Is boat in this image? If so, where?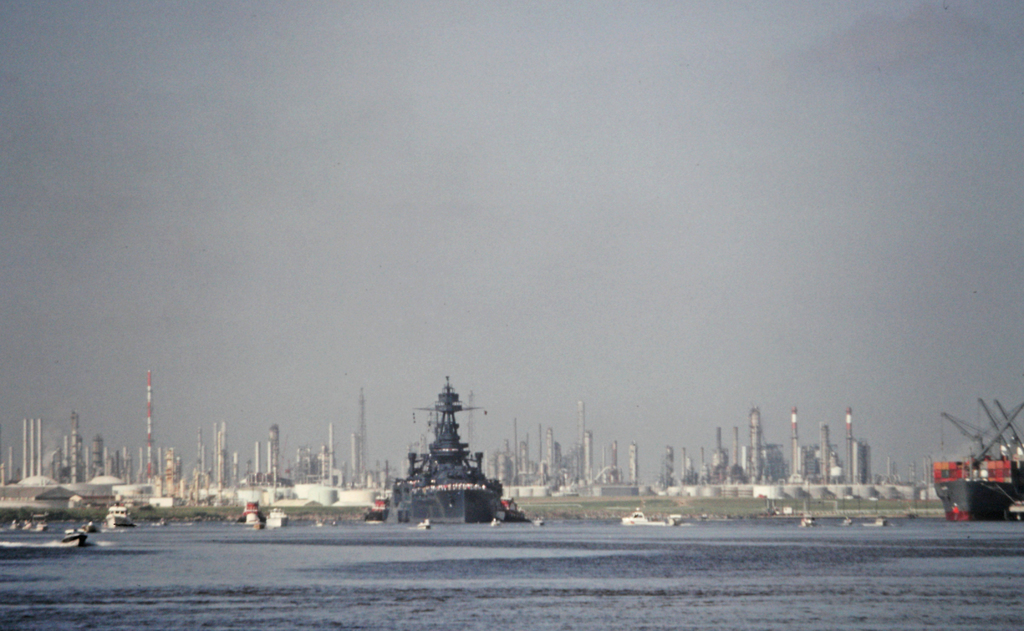
Yes, at {"x1": 380, "y1": 372, "x2": 525, "y2": 531}.
